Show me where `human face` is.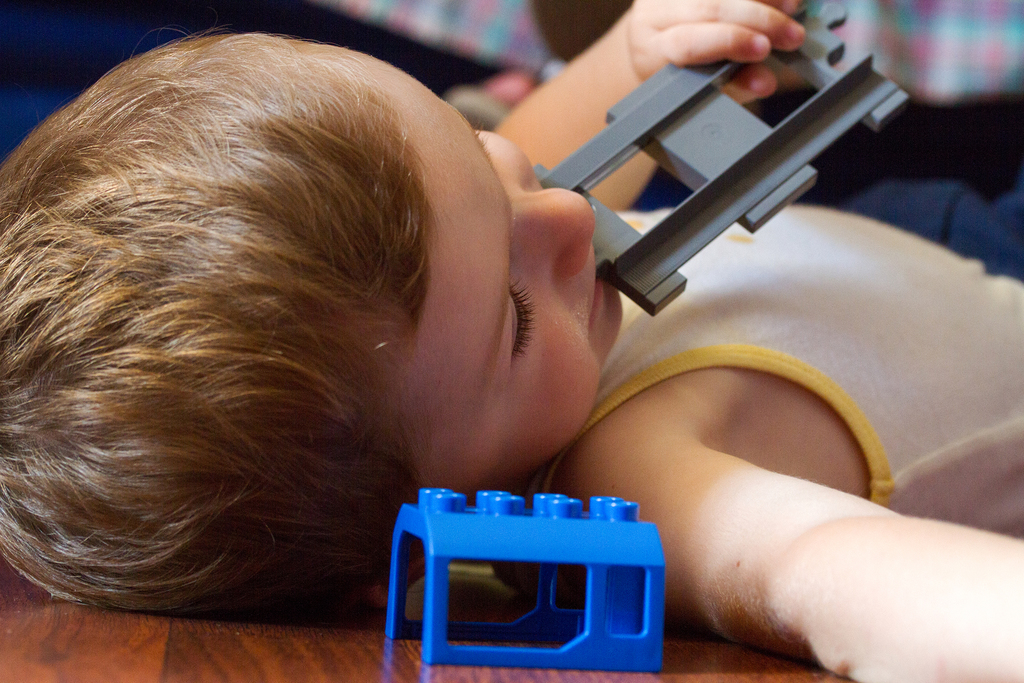
`human face` is at {"x1": 330, "y1": 41, "x2": 624, "y2": 506}.
